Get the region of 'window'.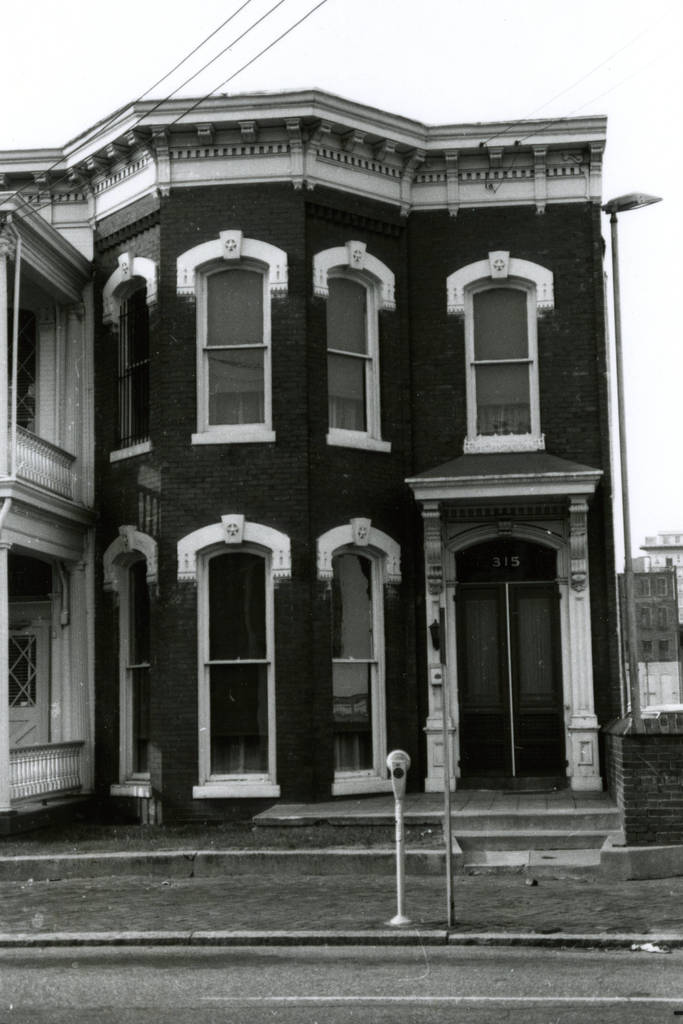
{"x1": 659, "y1": 642, "x2": 666, "y2": 656}.
